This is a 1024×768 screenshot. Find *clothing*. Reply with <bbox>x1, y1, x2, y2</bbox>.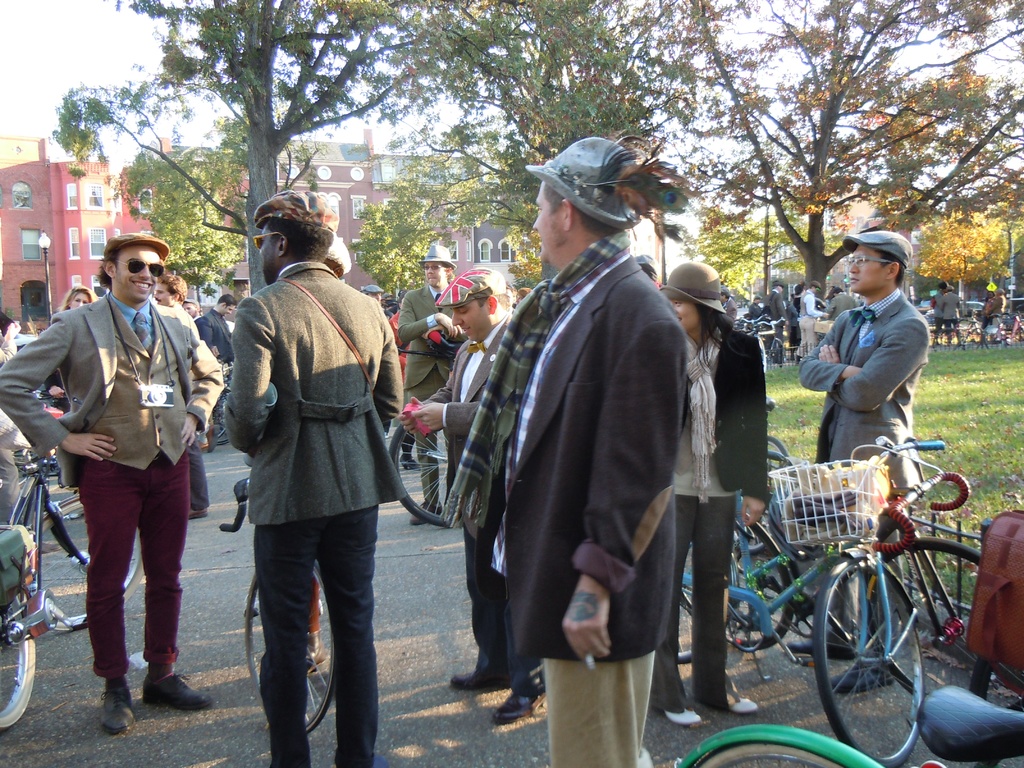
<bbox>821, 291, 856, 321</bbox>.
